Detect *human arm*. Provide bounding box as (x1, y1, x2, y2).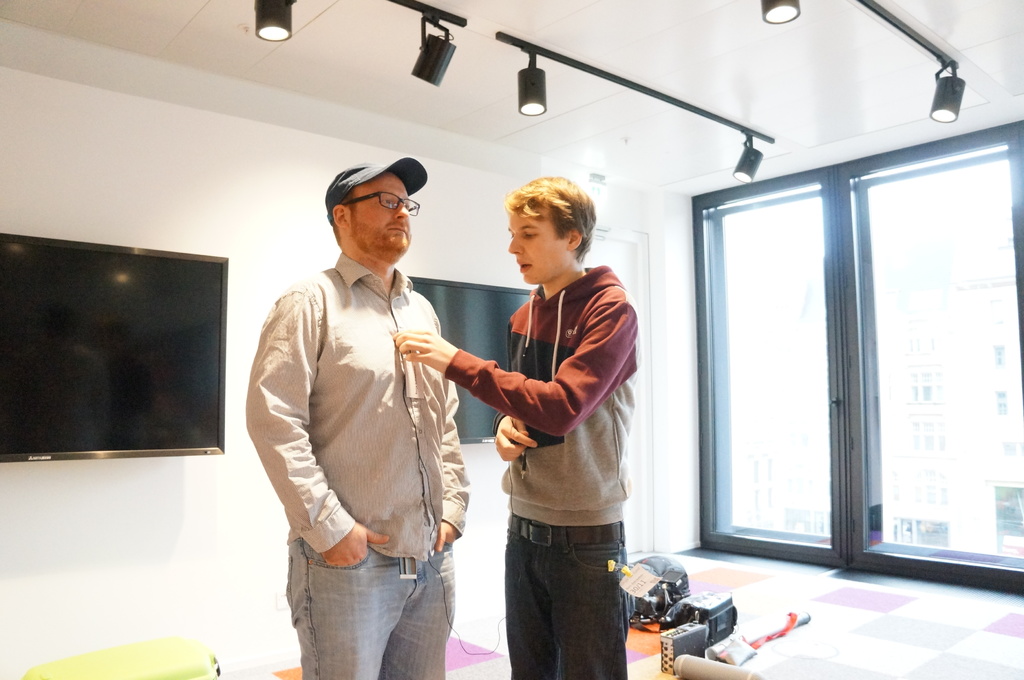
(431, 324, 611, 451).
